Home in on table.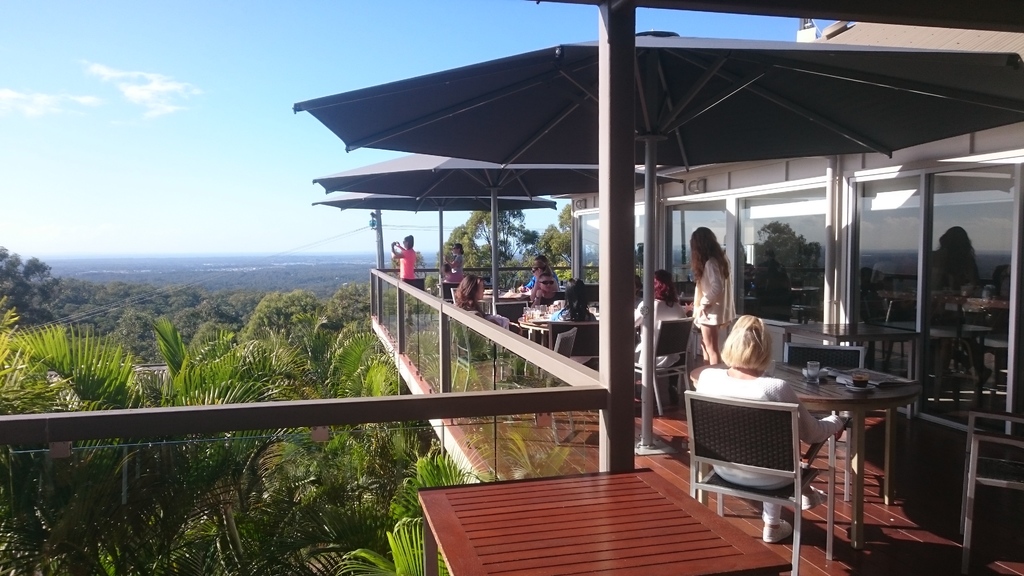
Homed in at region(741, 345, 917, 555).
